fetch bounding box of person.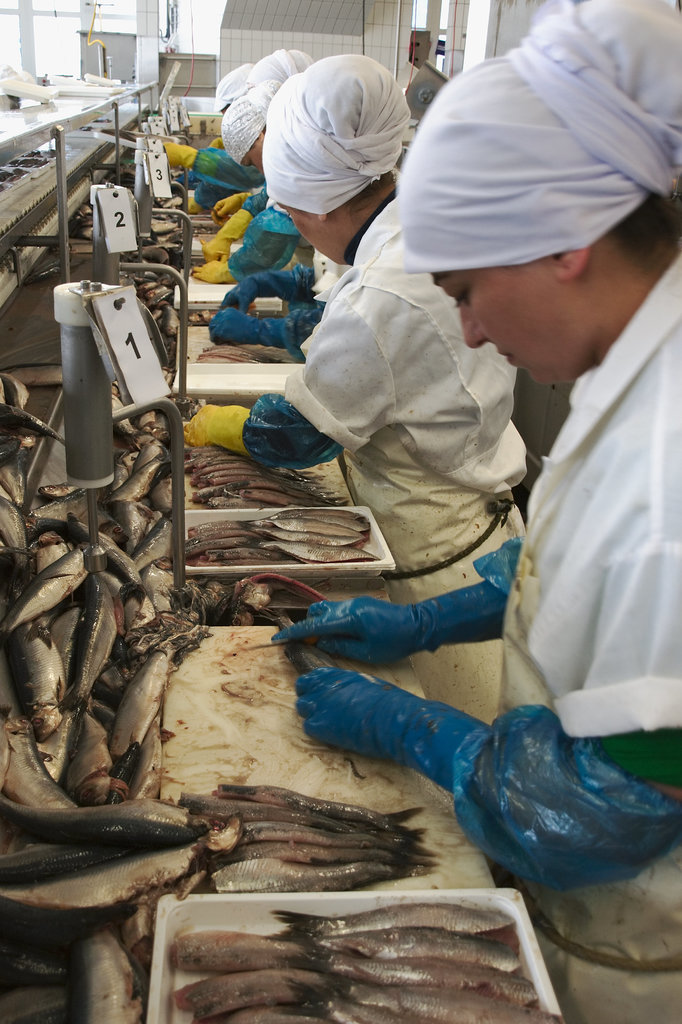
Bbox: box=[204, 60, 257, 154].
